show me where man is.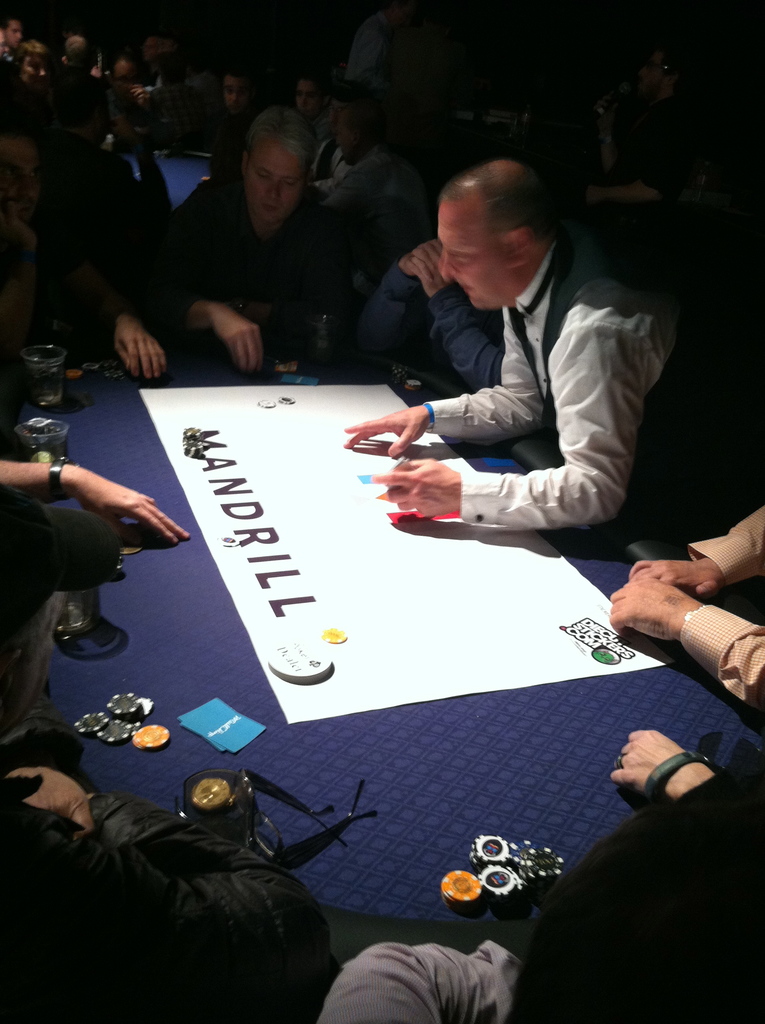
man is at box(321, 154, 764, 534).
